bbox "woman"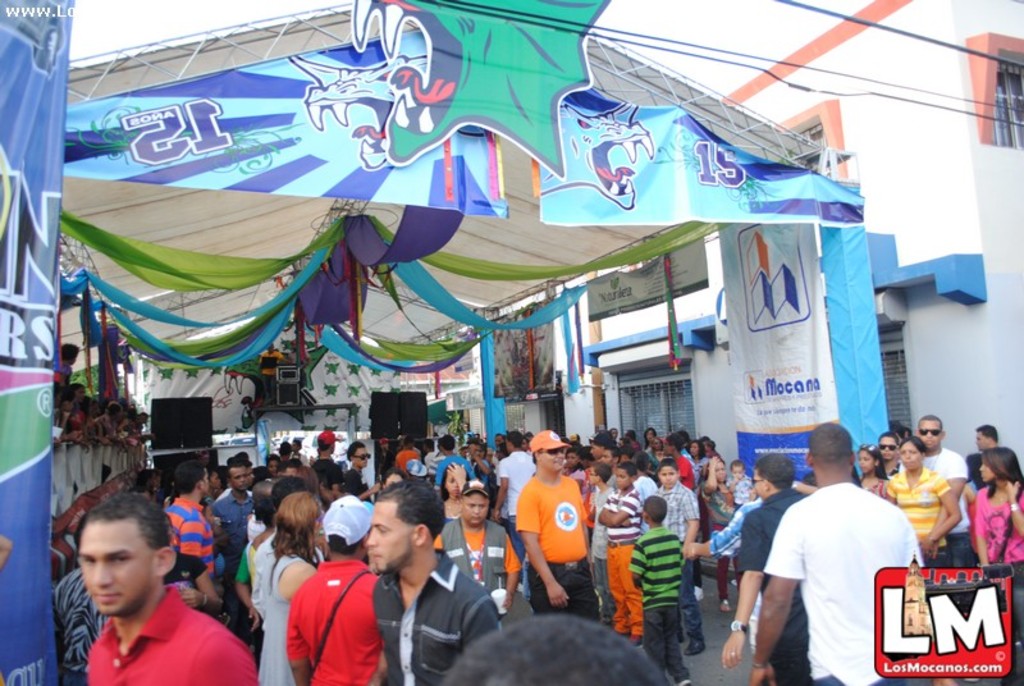
Rect(380, 467, 408, 493)
